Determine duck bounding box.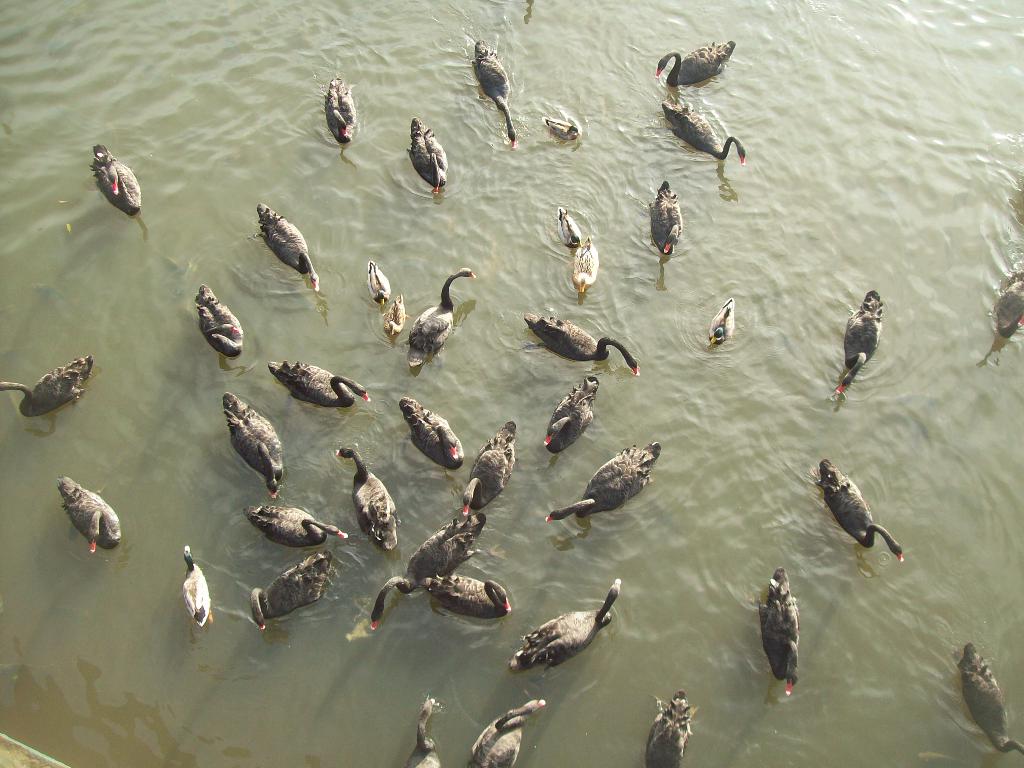
Determined: (456,415,516,515).
